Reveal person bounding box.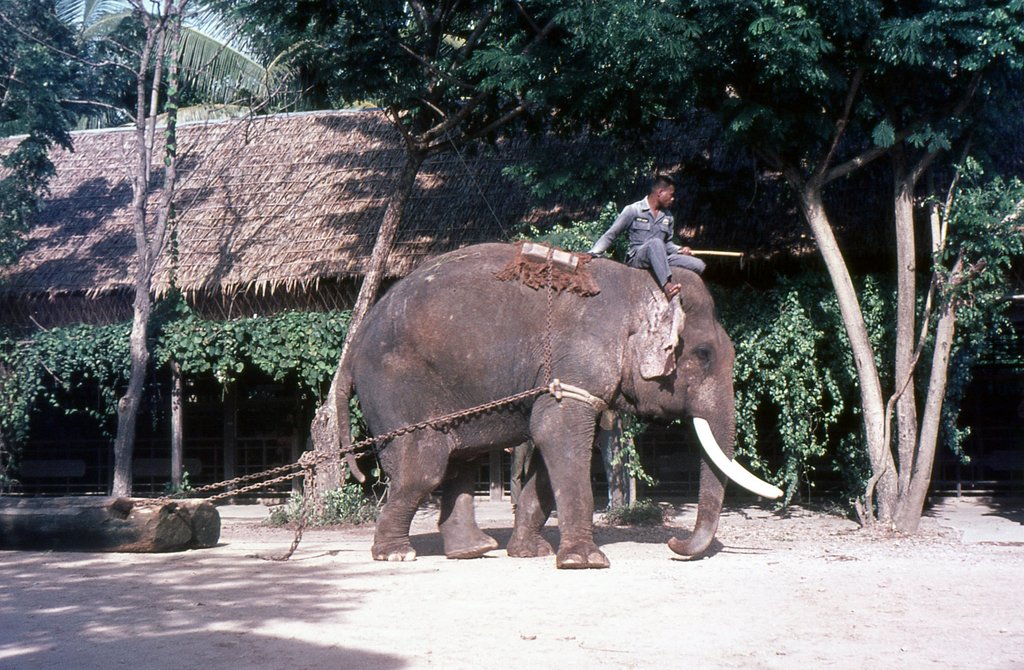
Revealed: bbox(603, 212, 707, 282).
